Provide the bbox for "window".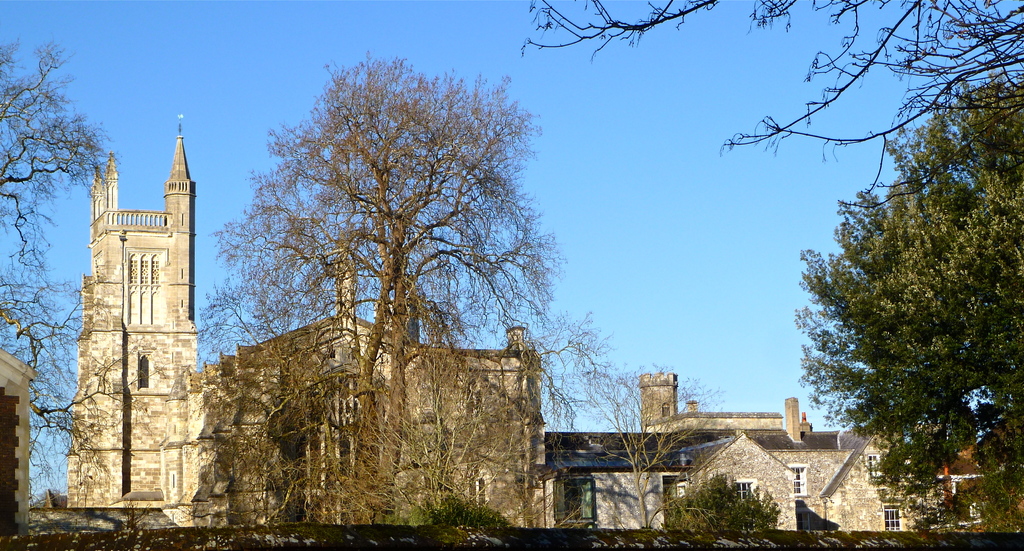
(729, 479, 754, 507).
